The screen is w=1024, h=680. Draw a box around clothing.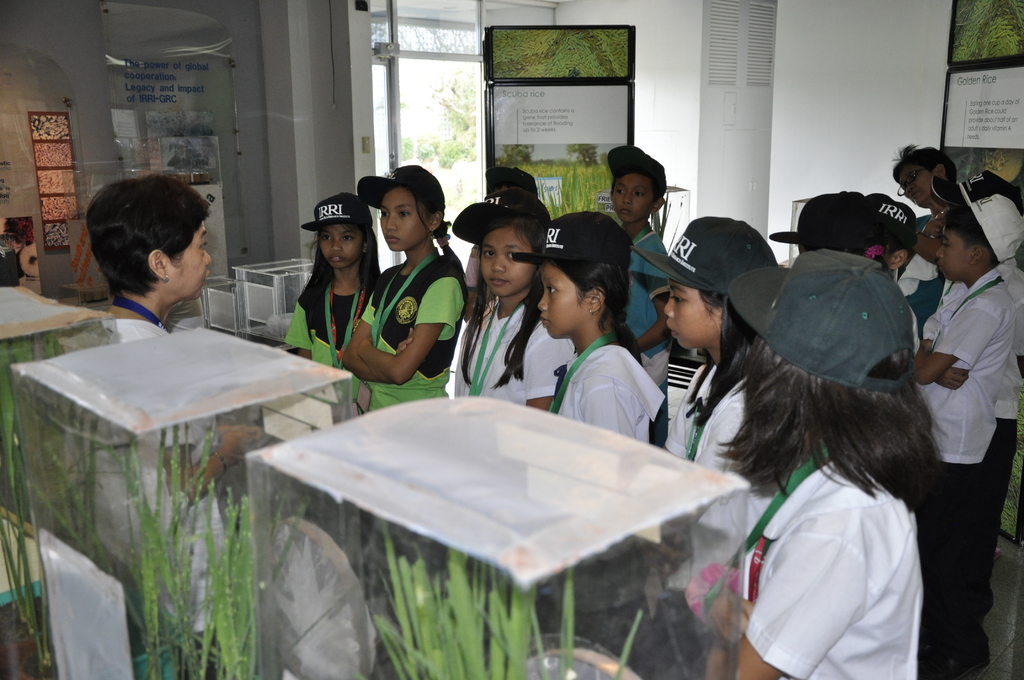
box=[279, 273, 367, 362].
